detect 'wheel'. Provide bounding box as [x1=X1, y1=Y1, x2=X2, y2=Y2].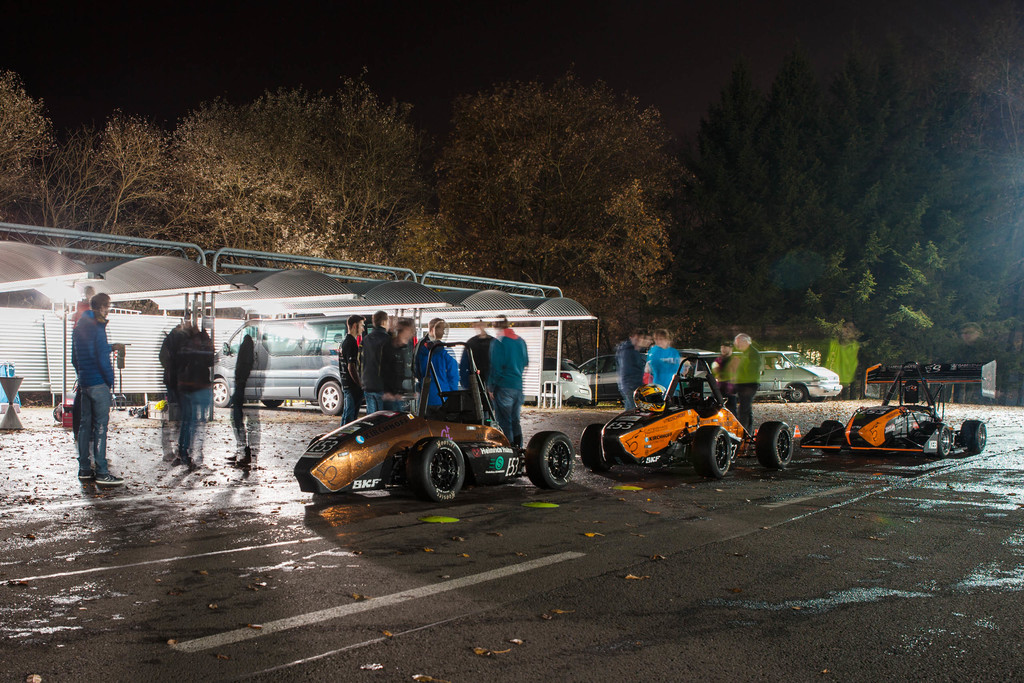
[x1=263, y1=398, x2=284, y2=409].
